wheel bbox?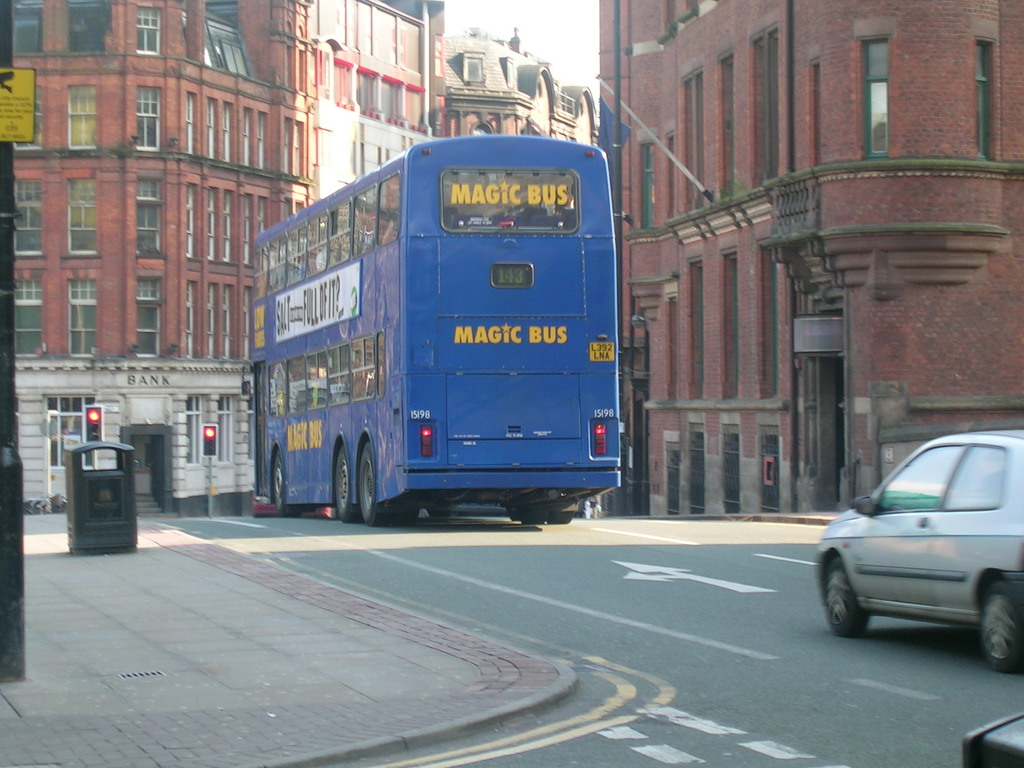
detection(272, 455, 297, 515)
